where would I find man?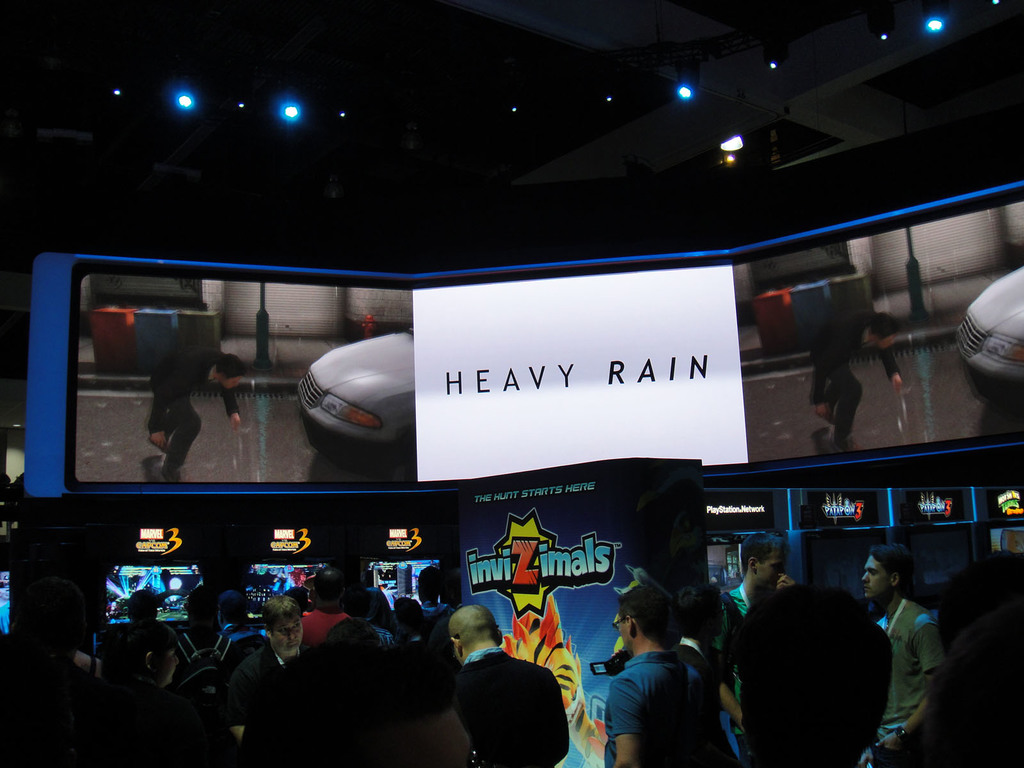
At bbox=(596, 583, 735, 767).
